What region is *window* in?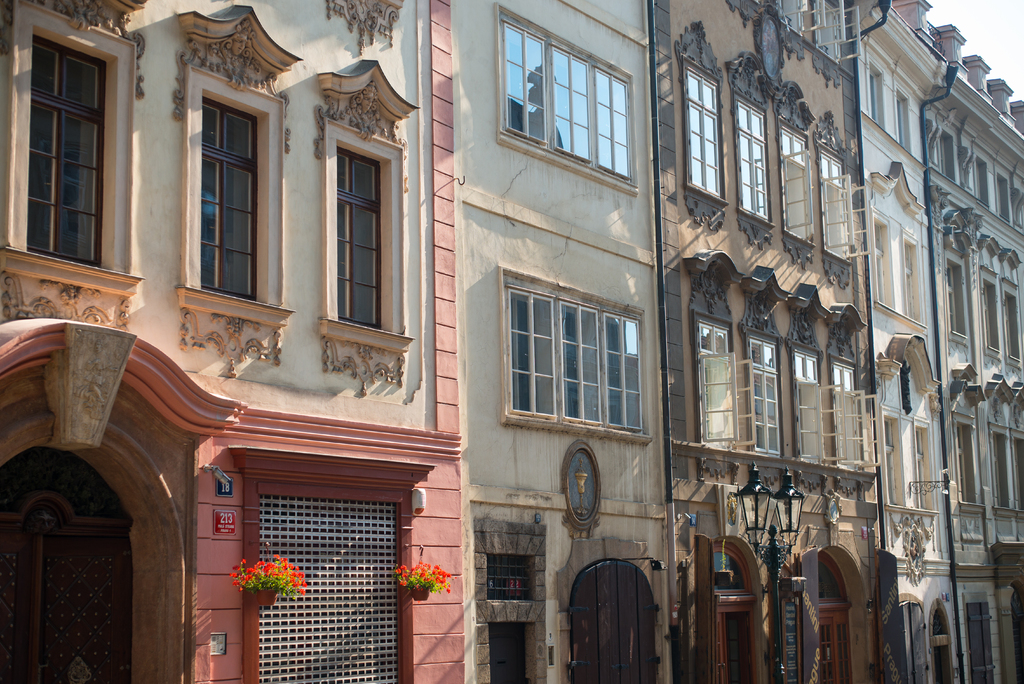
Rect(975, 158, 986, 199).
